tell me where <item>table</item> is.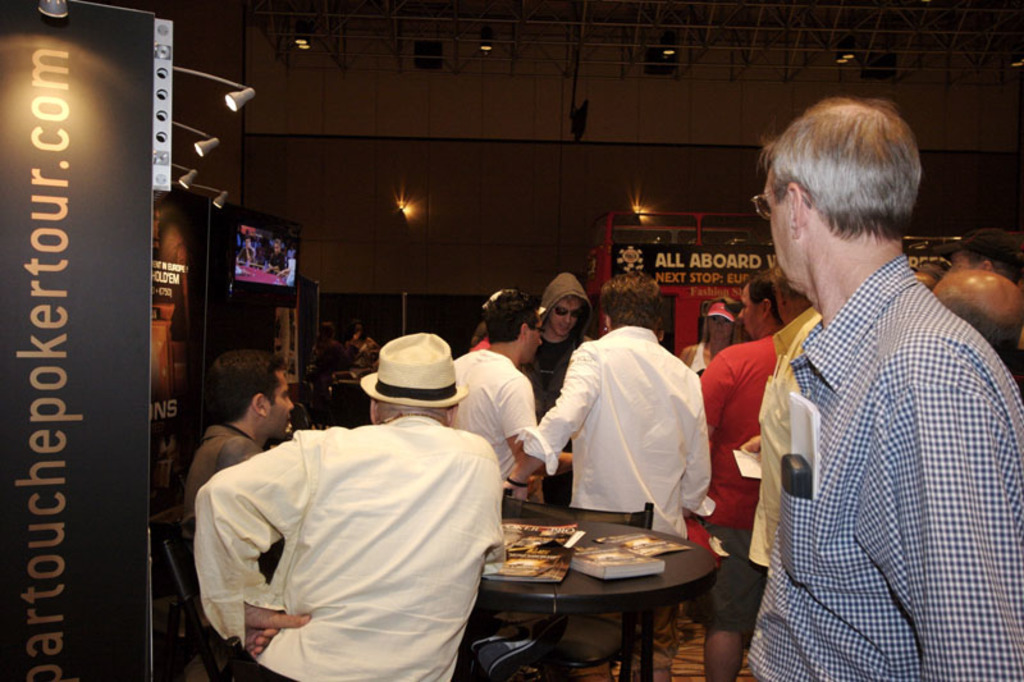
<item>table</item> is at 457:508:739:667.
